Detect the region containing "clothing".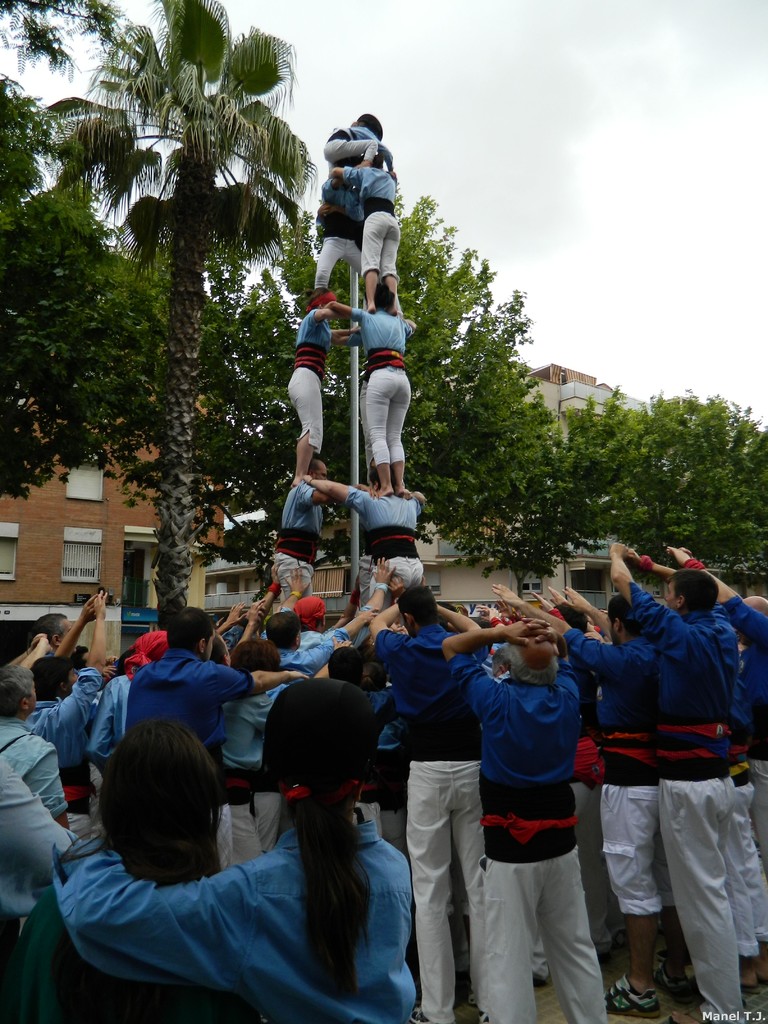
(345, 483, 424, 628).
